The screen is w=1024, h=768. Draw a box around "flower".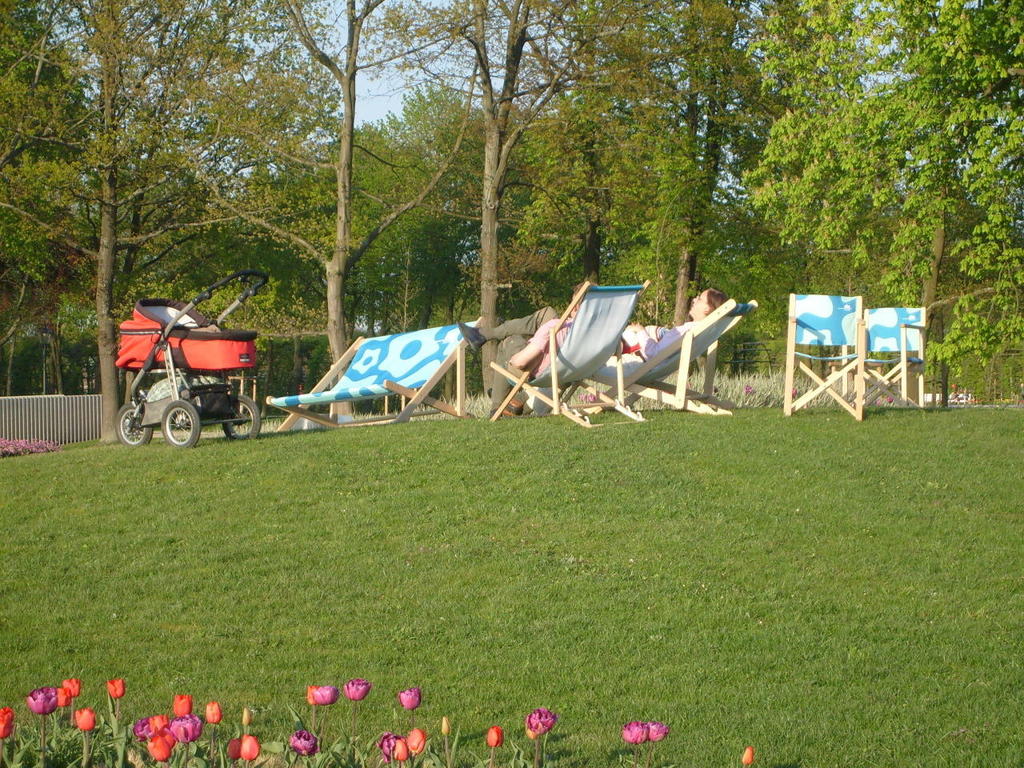
BBox(22, 687, 59, 714).
